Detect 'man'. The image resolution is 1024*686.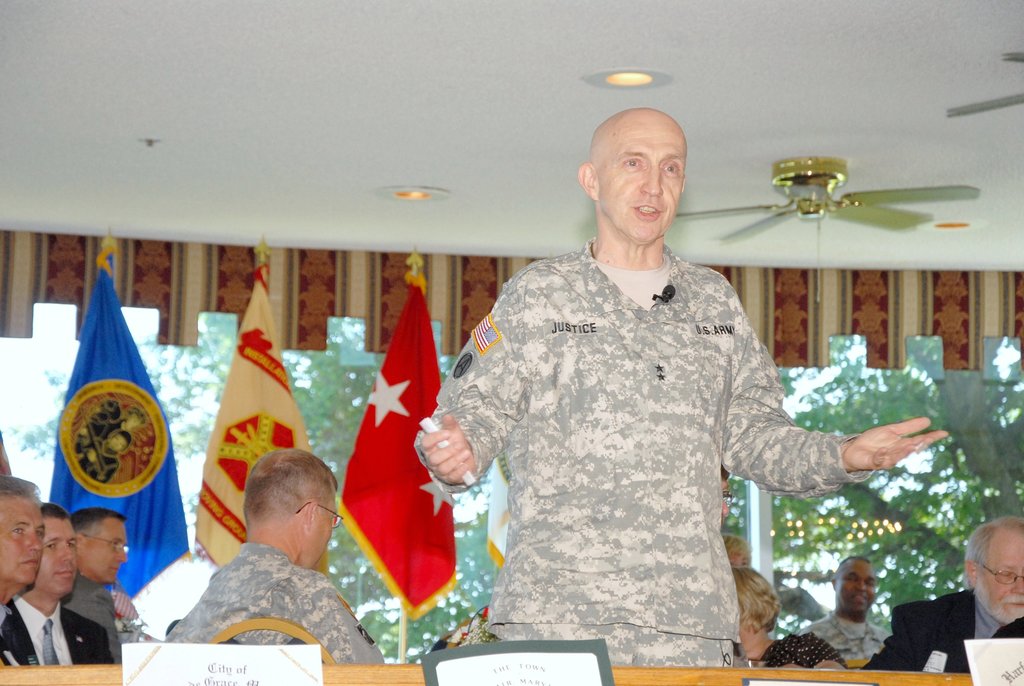
<bbox>717, 468, 730, 530</bbox>.
